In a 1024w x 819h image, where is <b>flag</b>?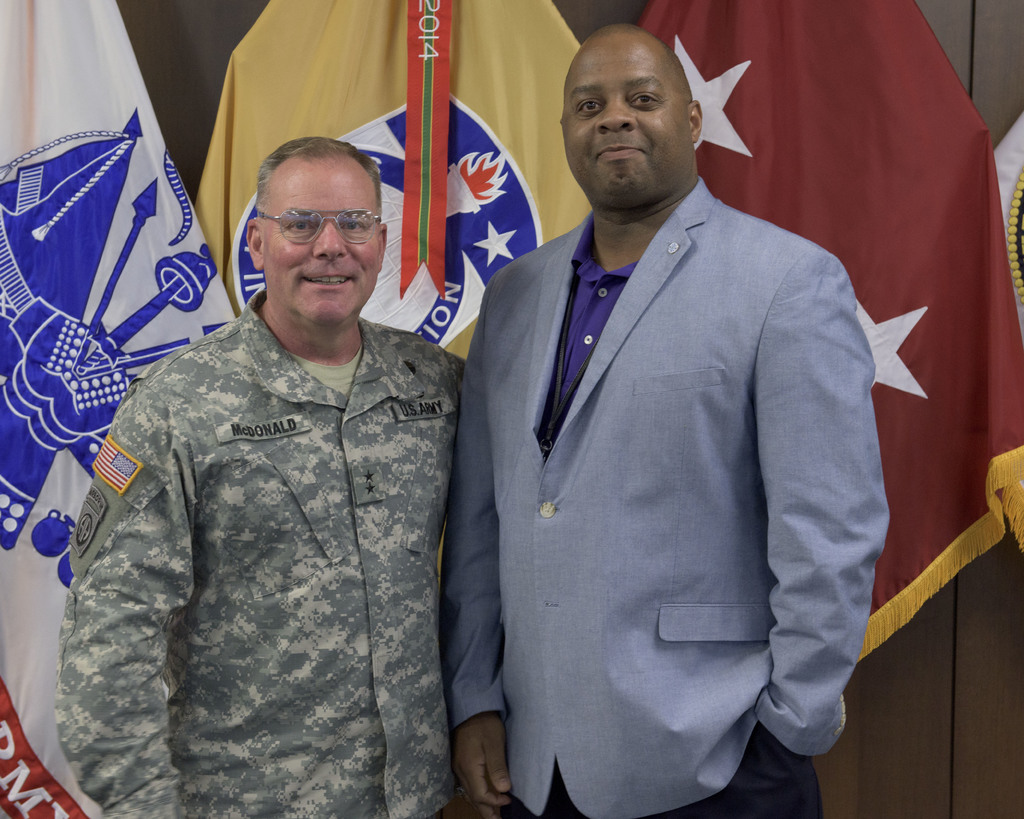
(x1=202, y1=0, x2=598, y2=598).
